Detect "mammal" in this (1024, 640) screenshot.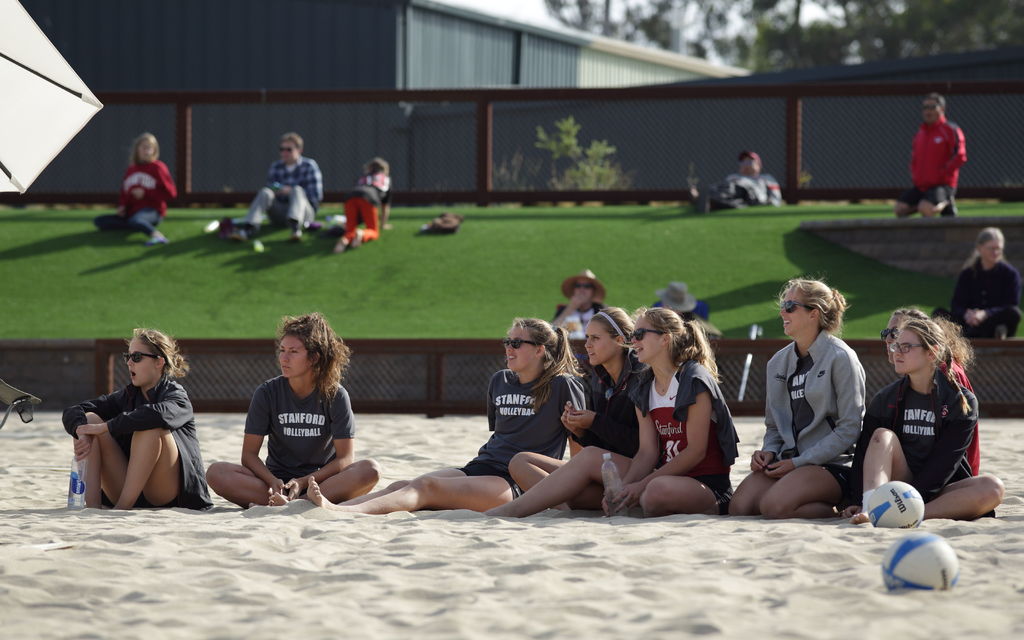
Detection: [left=55, top=327, right=210, bottom=505].
